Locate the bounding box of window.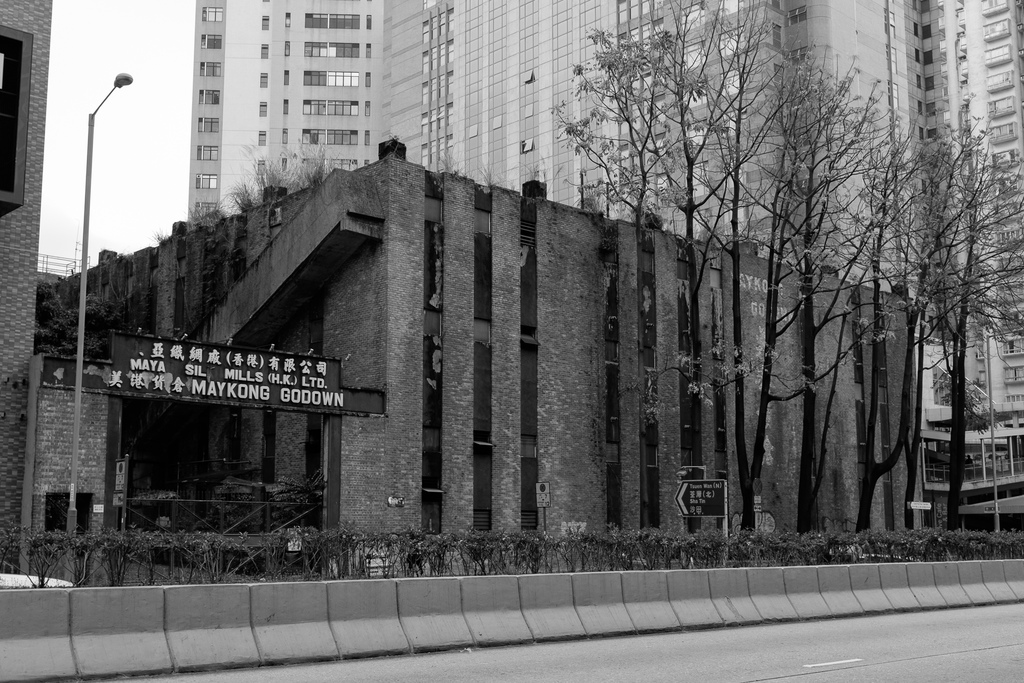
Bounding box: crop(189, 198, 215, 213).
